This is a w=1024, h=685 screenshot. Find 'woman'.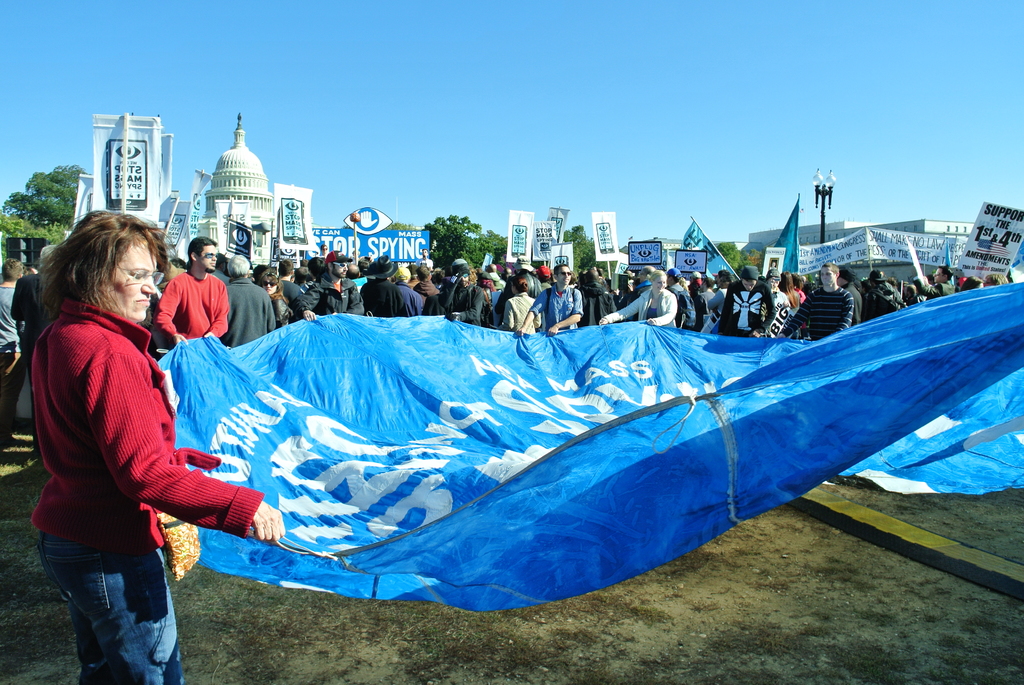
Bounding box: box=[596, 269, 681, 331].
